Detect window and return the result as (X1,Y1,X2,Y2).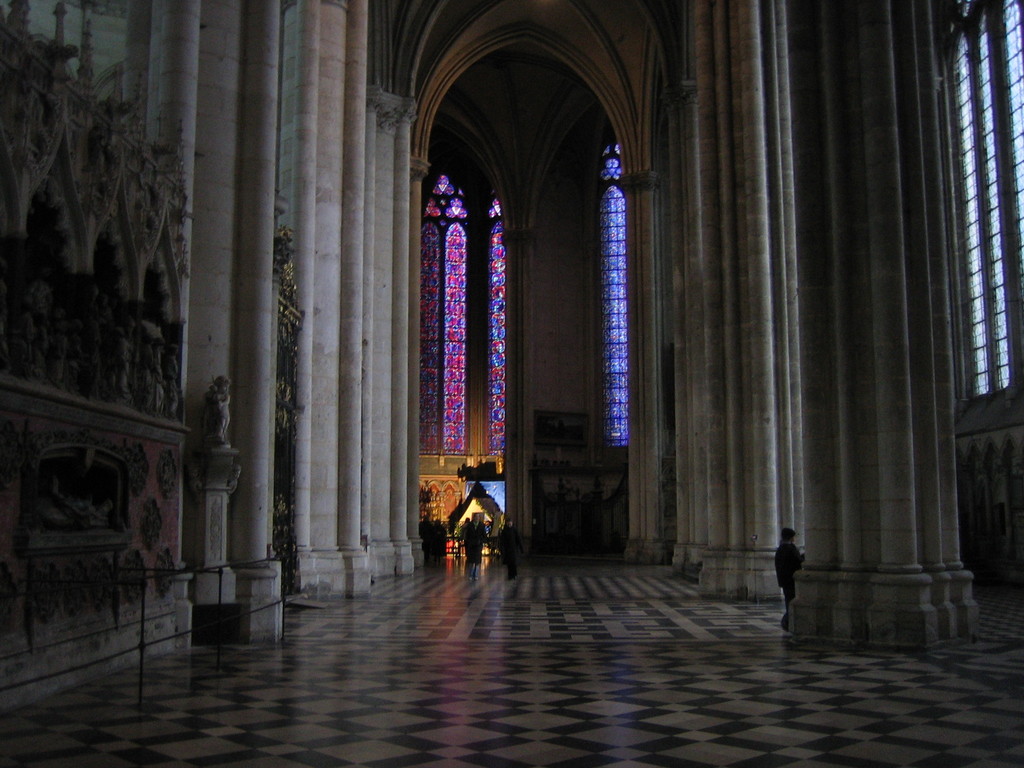
(948,0,1012,406).
